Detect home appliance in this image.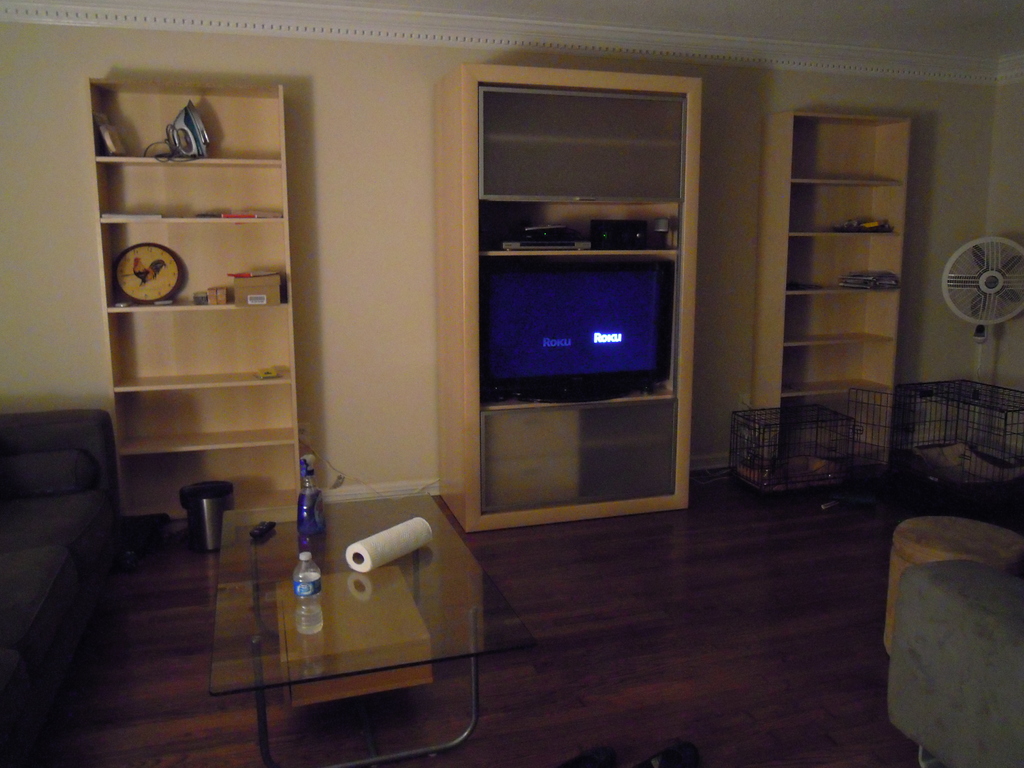
Detection: <bbox>591, 218, 666, 249</bbox>.
